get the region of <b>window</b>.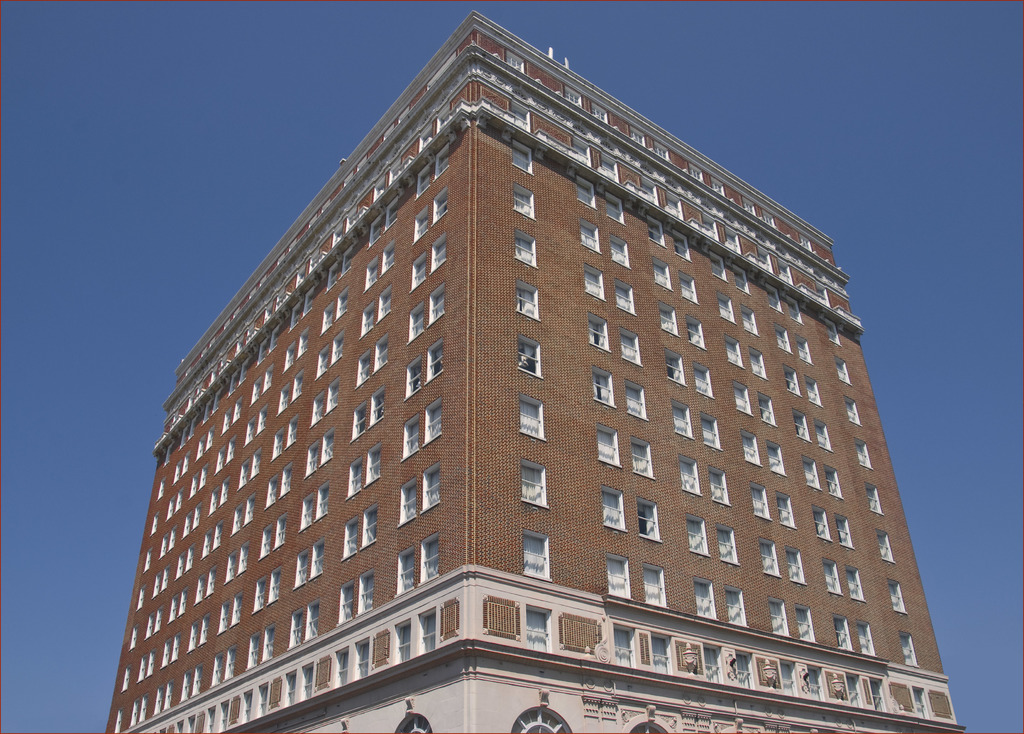
{"left": 691, "top": 362, "right": 719, "bottom": 399}.
